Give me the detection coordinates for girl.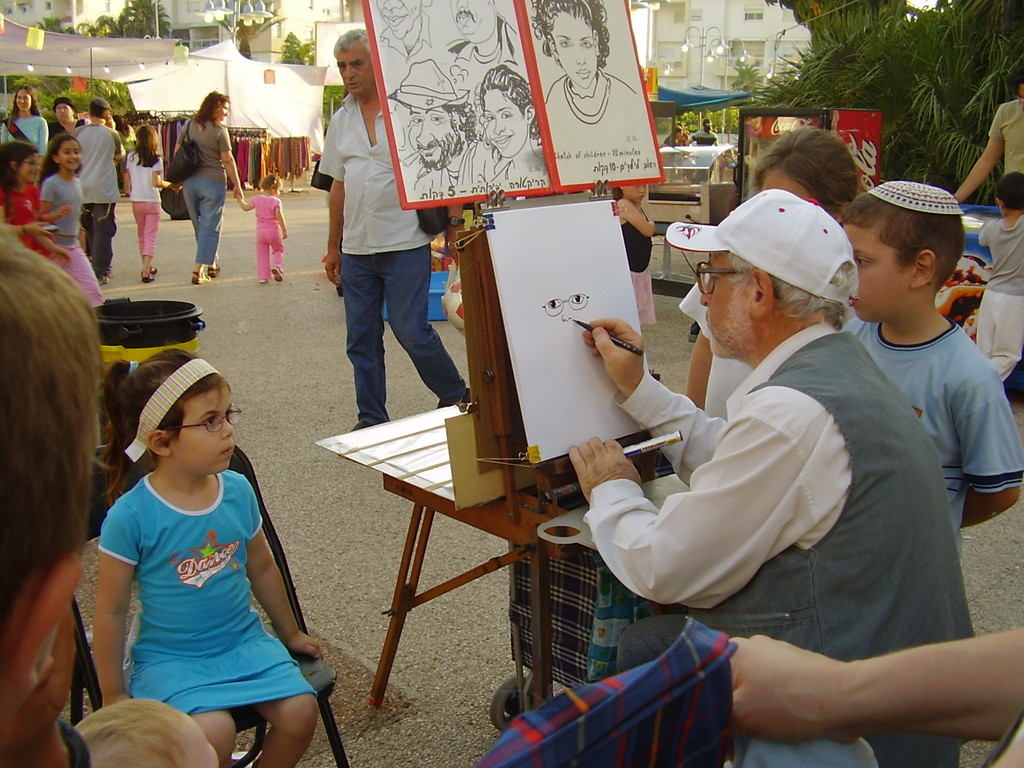
locate(88, 344, 324, 767).
